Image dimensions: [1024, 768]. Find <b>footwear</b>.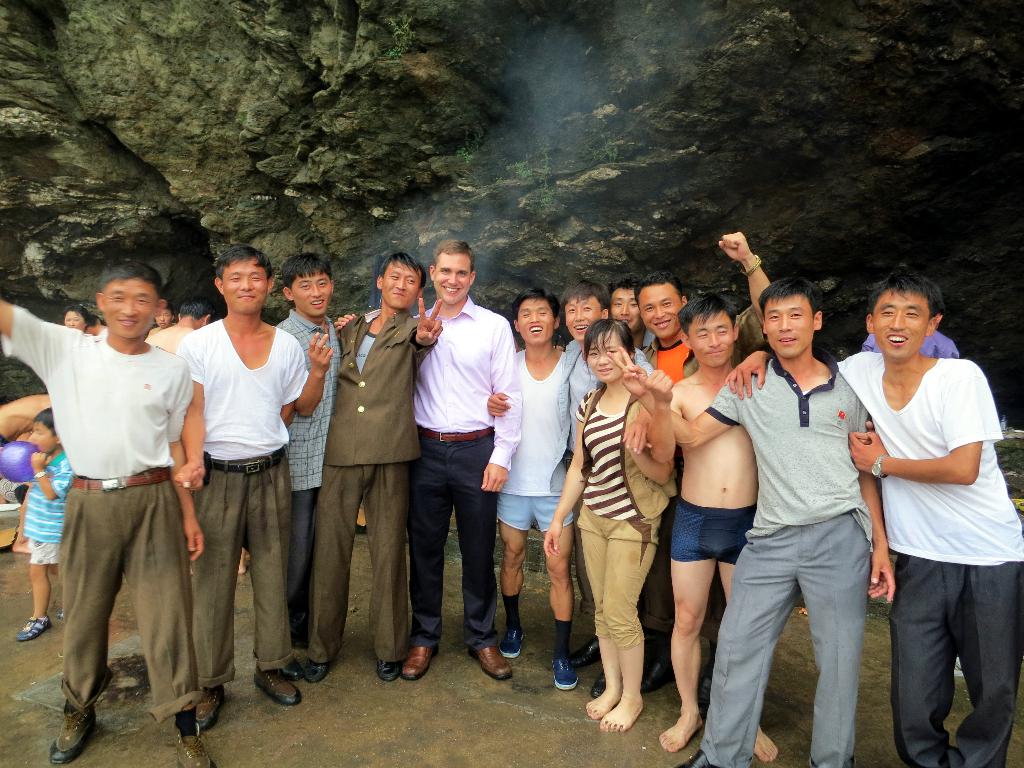
pyautogui.locateOnScreen(51, 707, 99, 767).
